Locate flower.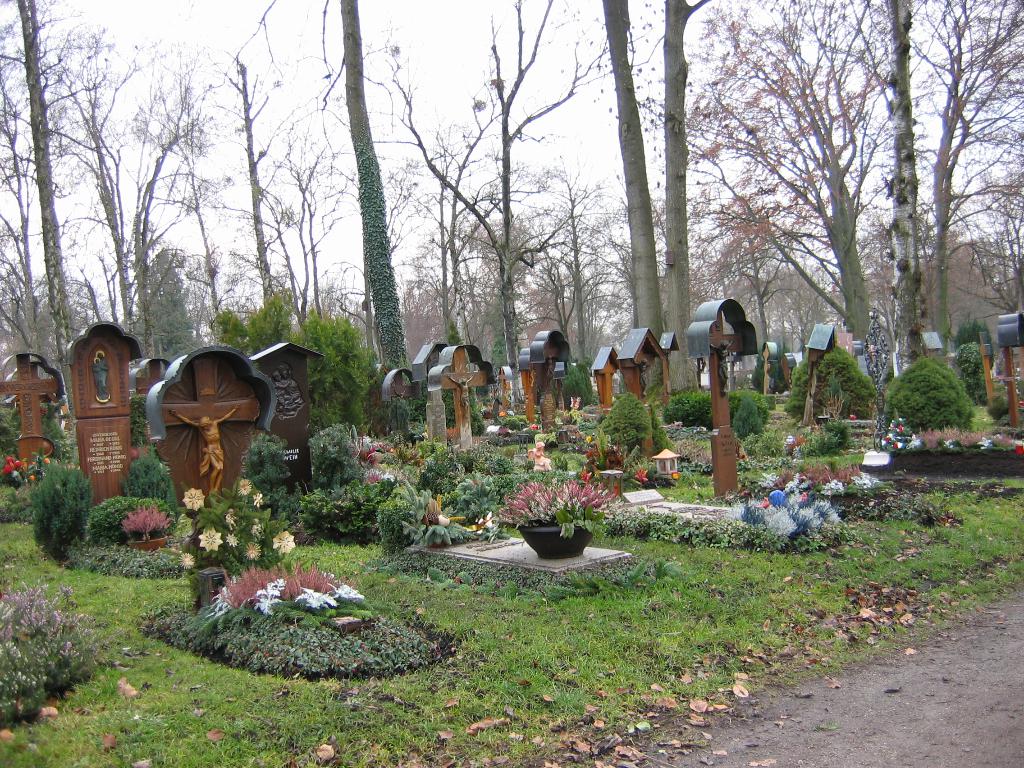
Bounding box: 238/482/252/492.
